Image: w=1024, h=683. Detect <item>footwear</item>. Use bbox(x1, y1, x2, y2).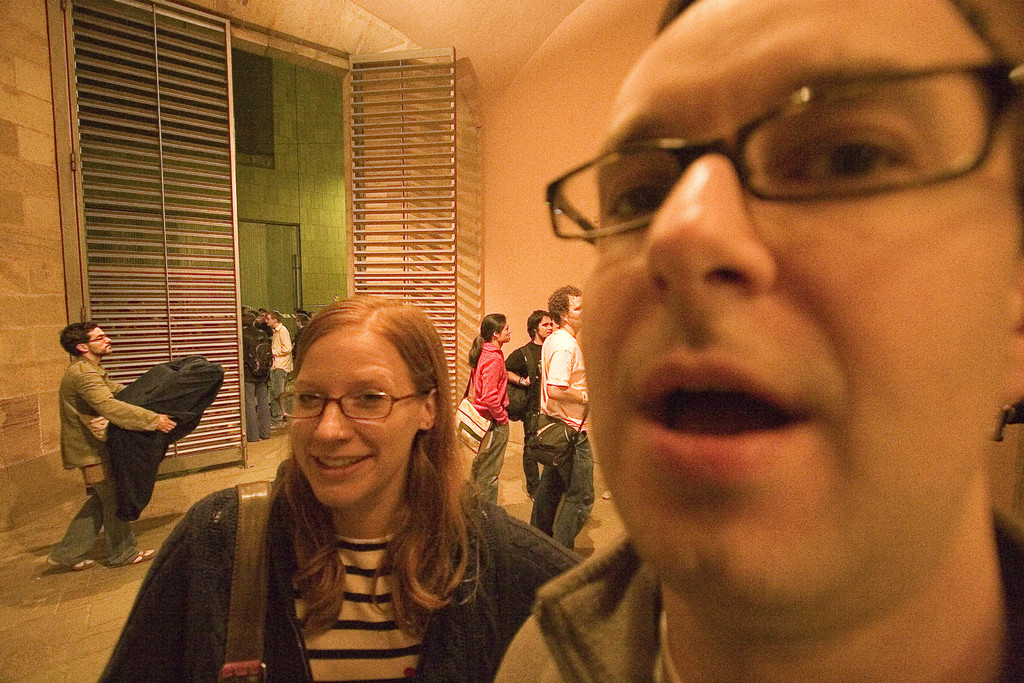
bbox(118, 550, 157, 567).
